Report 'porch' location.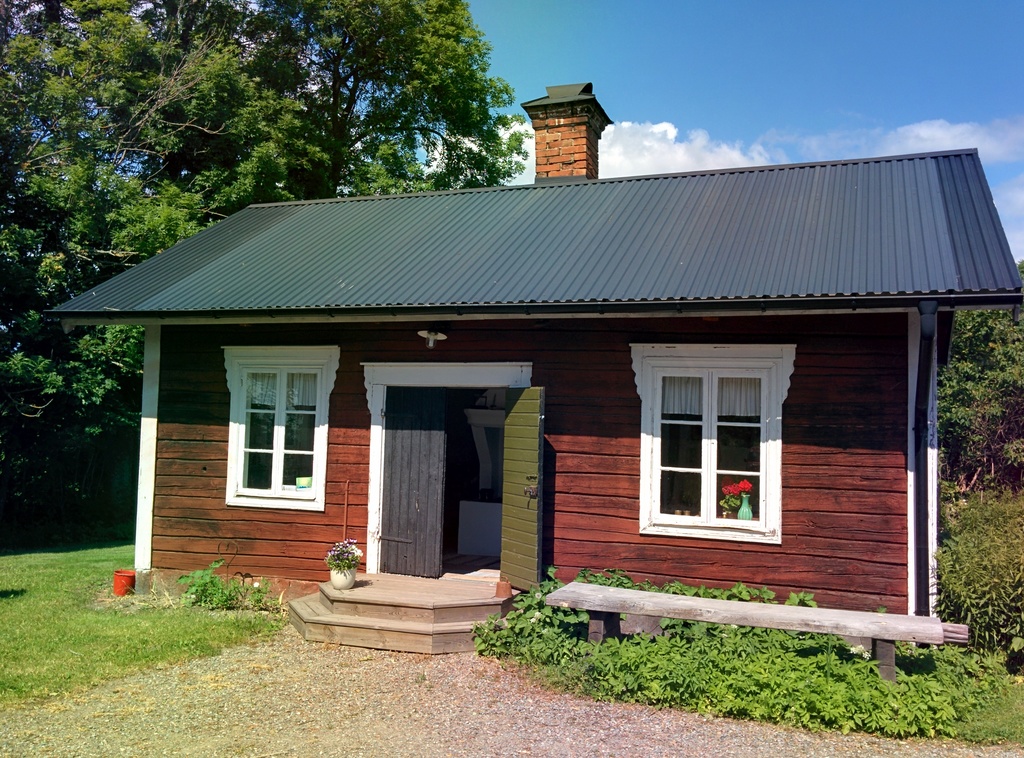
Report: select_region(288, 572, 526, 657).
